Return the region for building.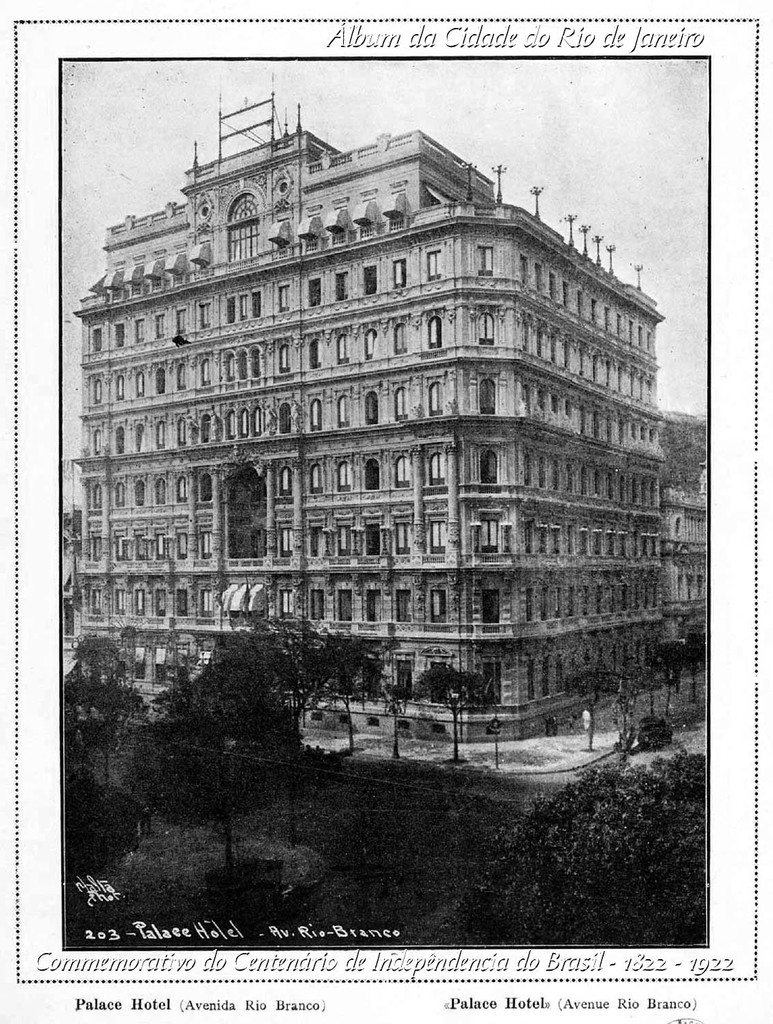
Rect(64, 88, 710, 737).
